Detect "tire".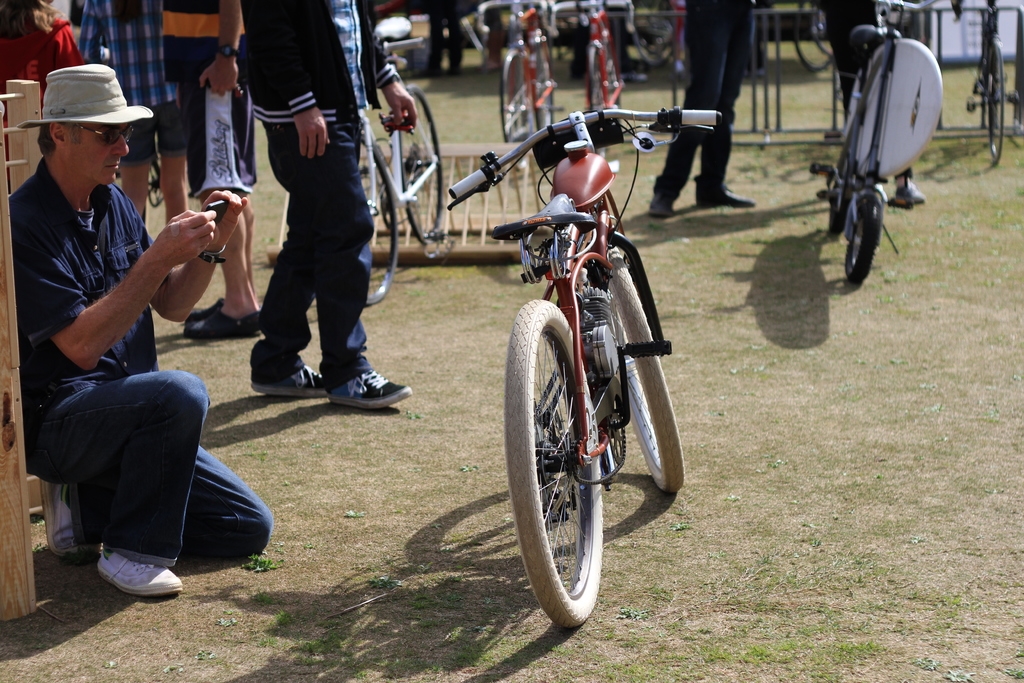
Detected at bbox=(361, 129, 399, 307).
